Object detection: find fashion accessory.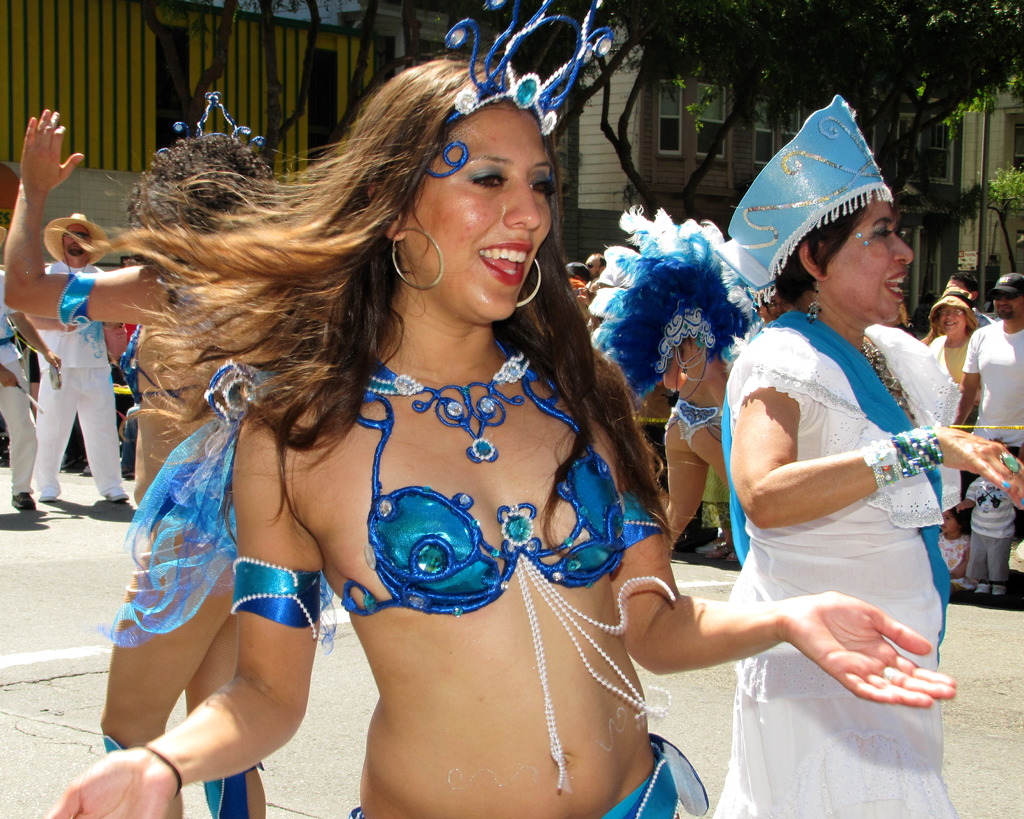
{"x1": 579, "y1": 79, "x2": 904, "y2": 407}.
